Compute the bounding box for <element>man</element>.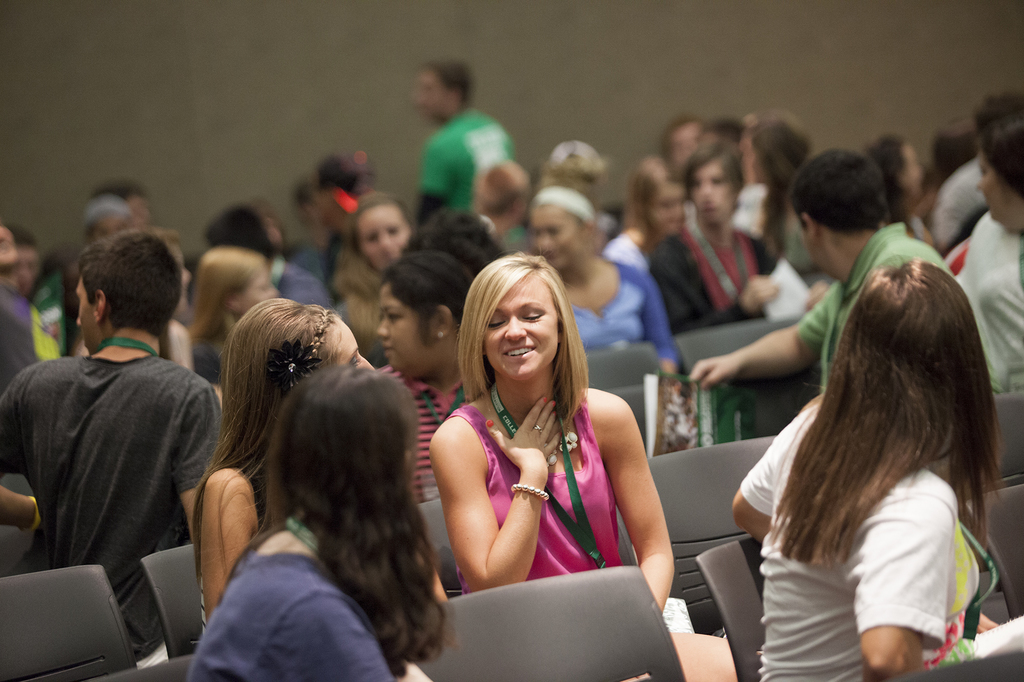
[left=0, top=228, right=221, bottom=666].
